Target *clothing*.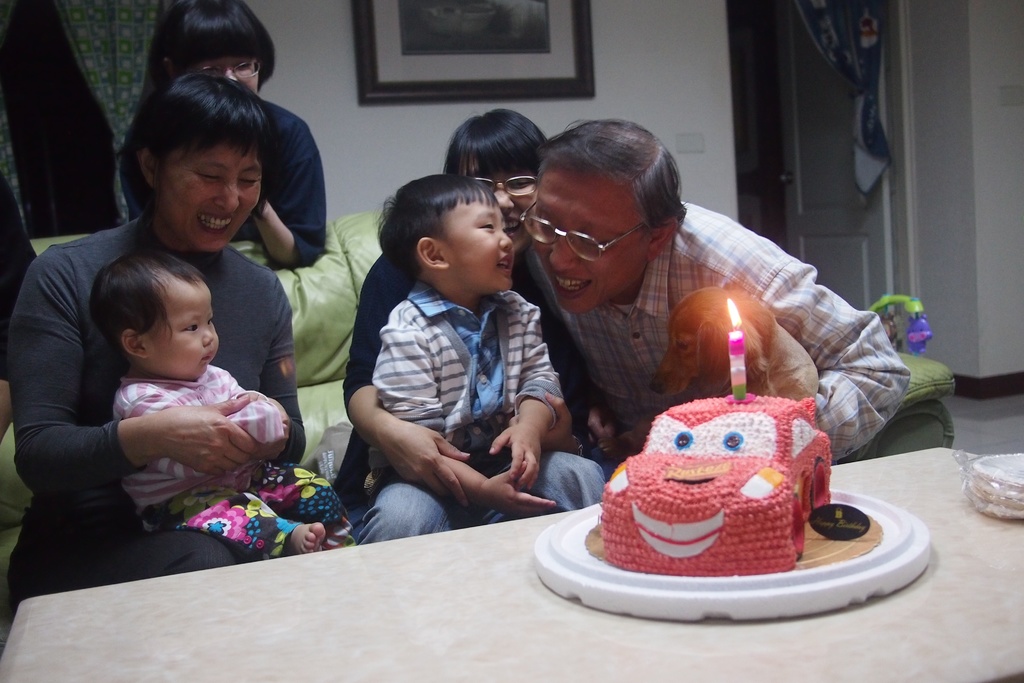
Target region: 563, 201, 912, 465.
